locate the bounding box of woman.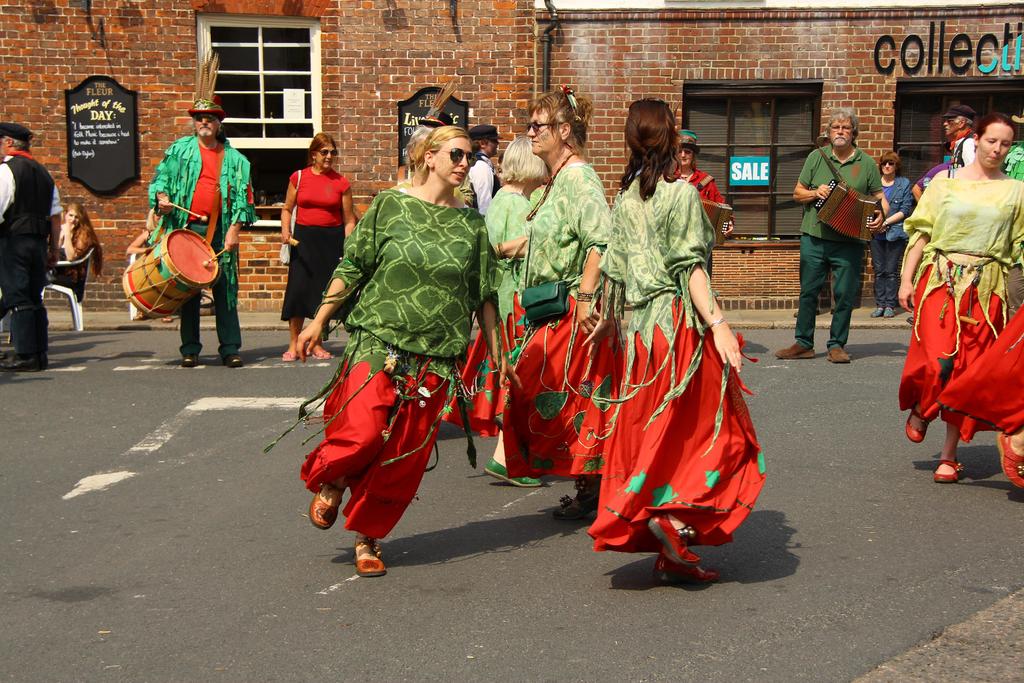
Bounding box: x1=280 y1=129 x2=358 y2=363.
